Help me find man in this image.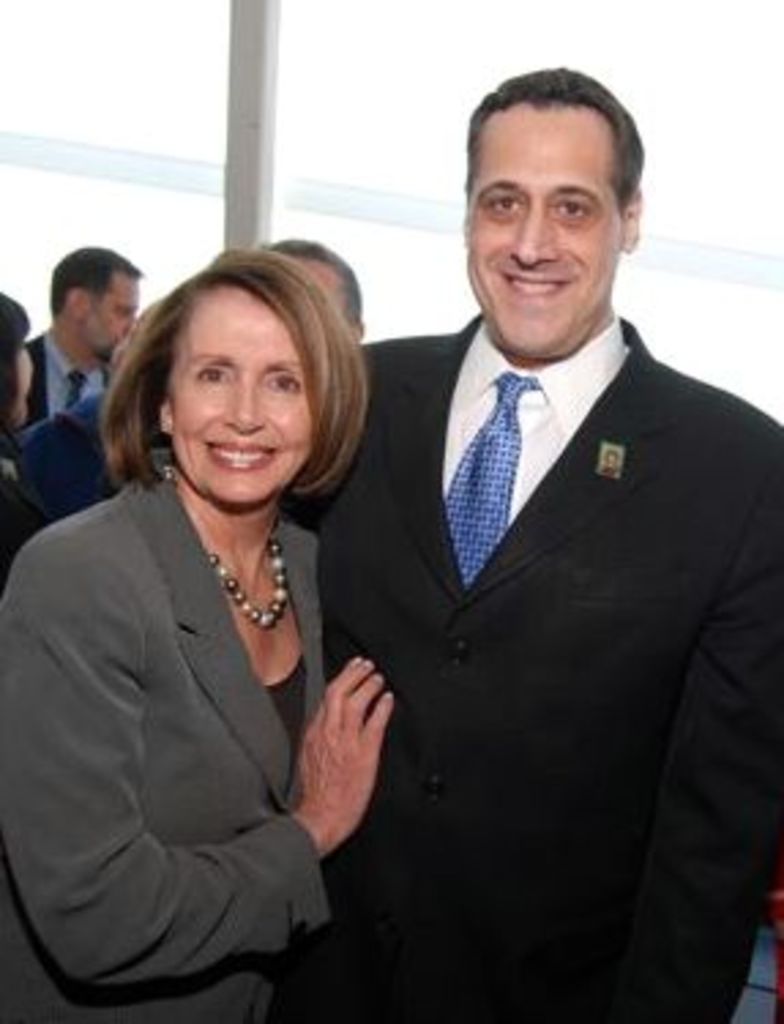
Found it: <box>260,55,781,1021</box>.
